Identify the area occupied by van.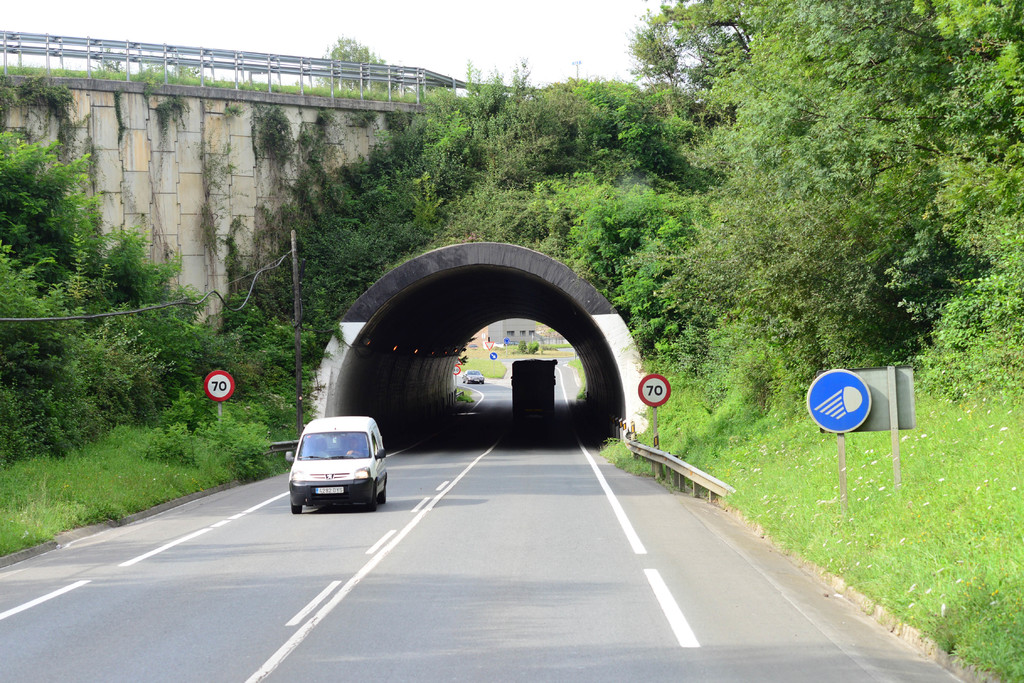
Area: <bbox>509, 359, 556, 420</bbox>.
